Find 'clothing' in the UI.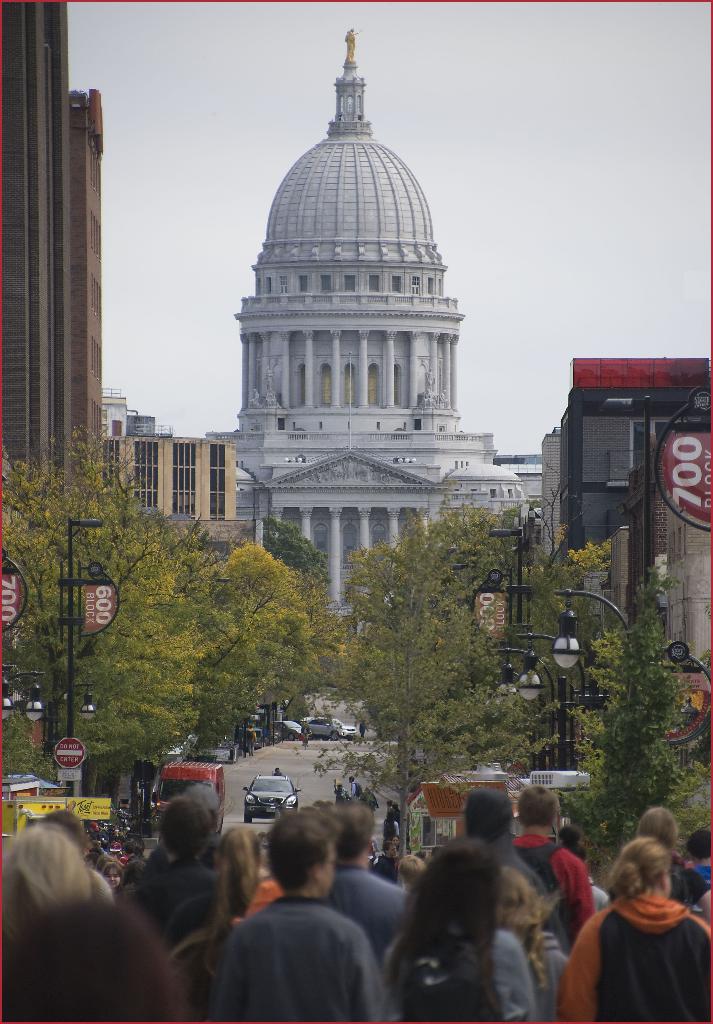
UI element at select_region(258, 386, 276, 407).
